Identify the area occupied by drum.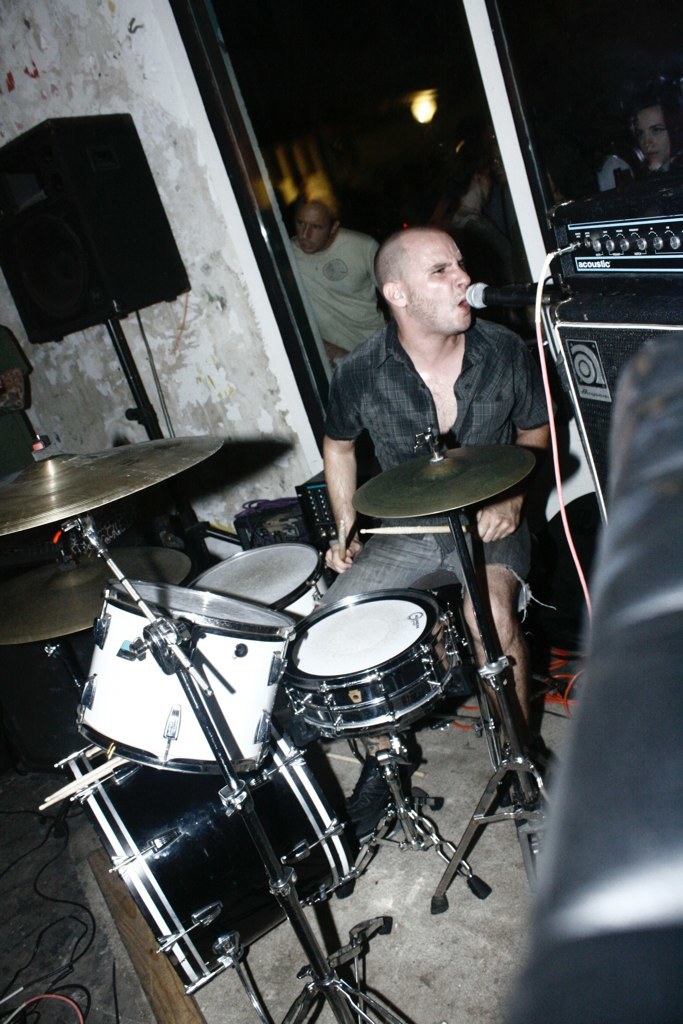
Area: 282, 589, 467, 731.
